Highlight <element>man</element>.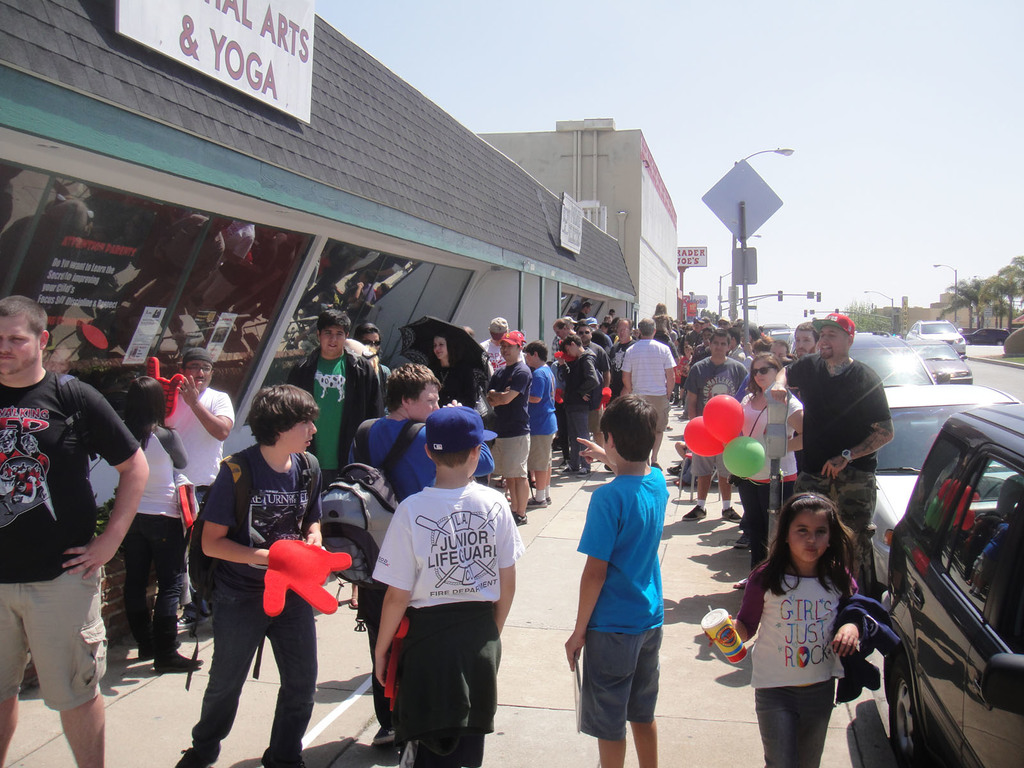
Highlighted region: 554,321,575,341.
